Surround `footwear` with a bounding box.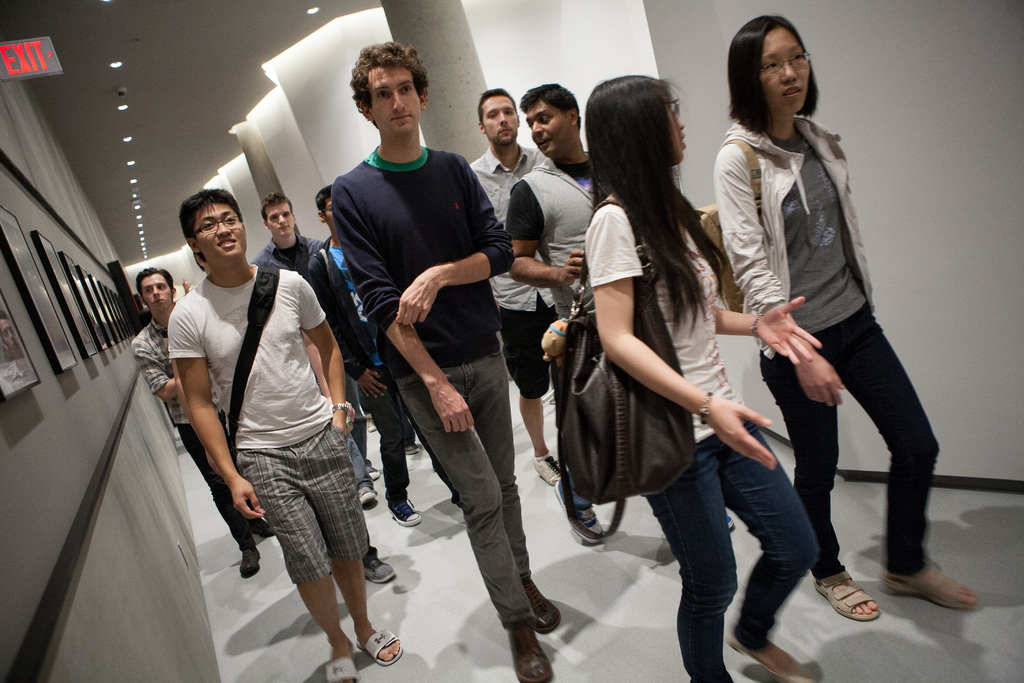
box(353, 630, 404, 673).
